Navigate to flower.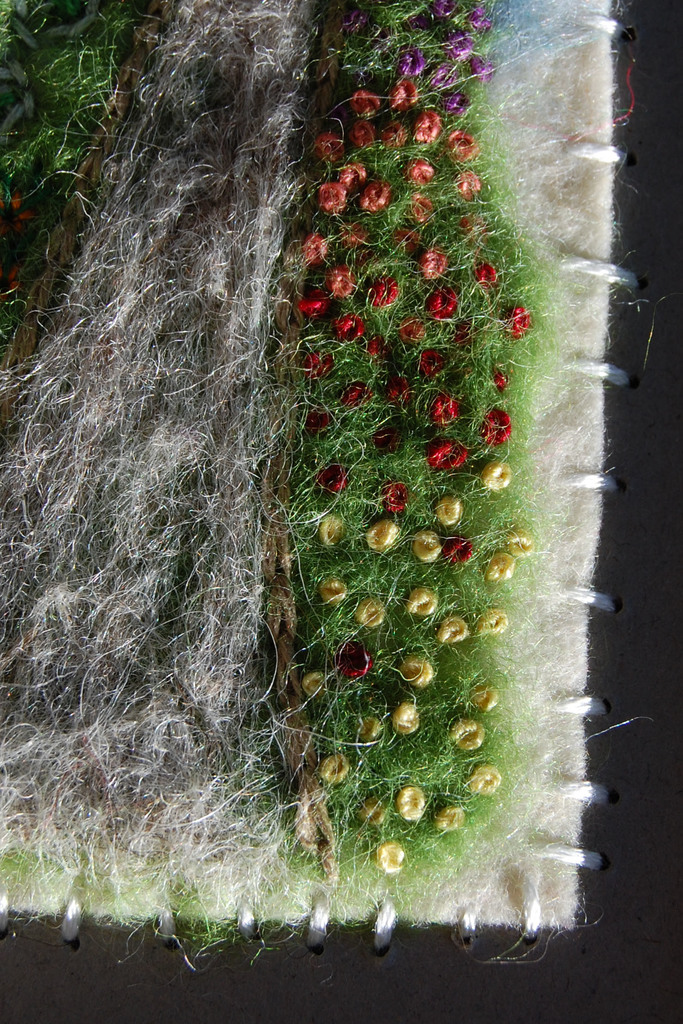
Navigation target: (left=397, top=785, right=431, bottom=830).
